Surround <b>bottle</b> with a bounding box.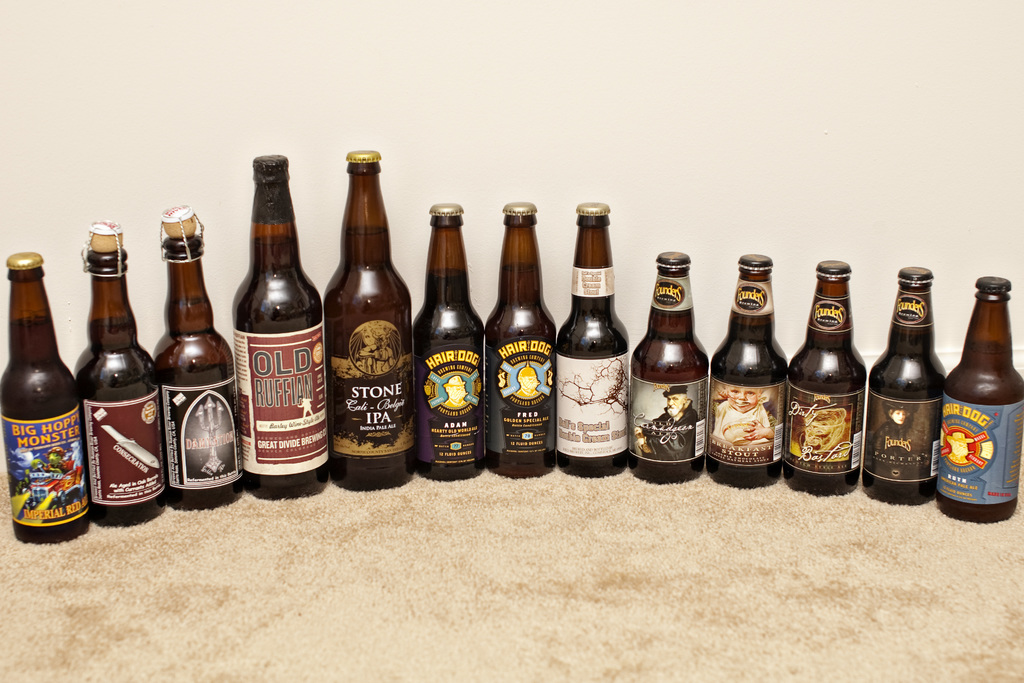
box=[0, 247, 90, 548].
